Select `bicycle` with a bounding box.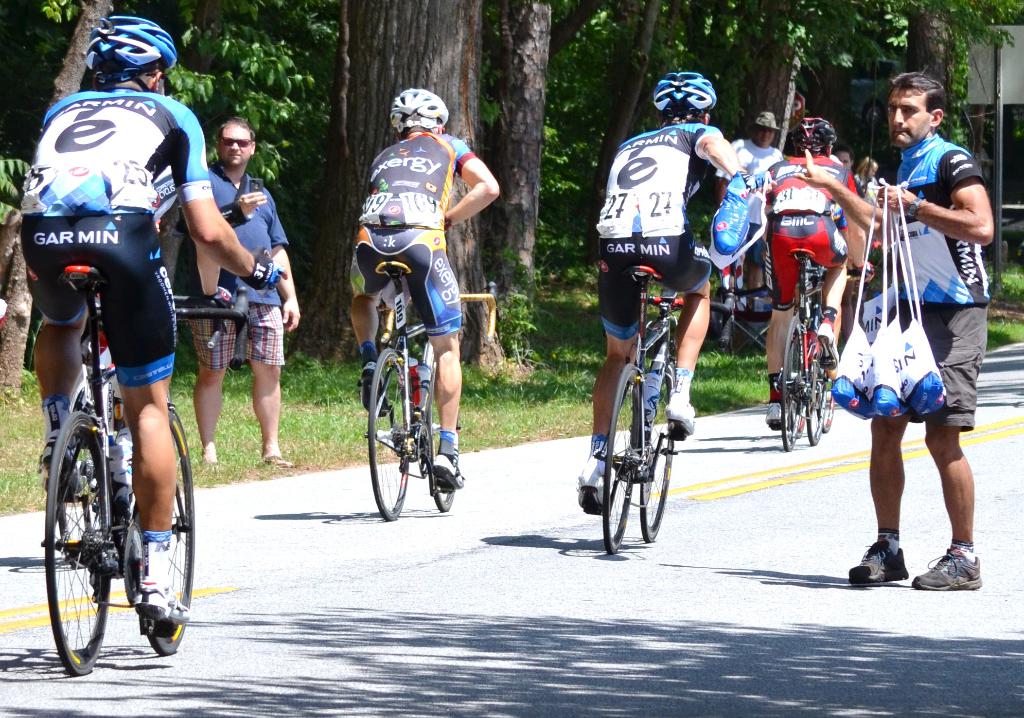
box=[353, 259, 467, 531].
